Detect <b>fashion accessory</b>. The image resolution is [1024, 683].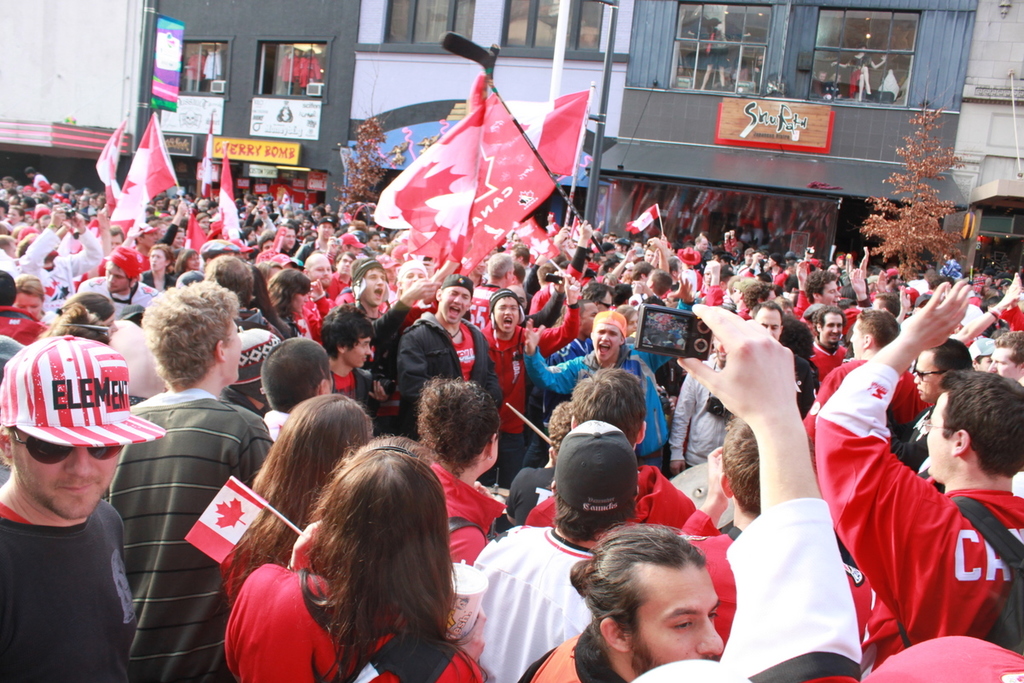
[left=441, top=272, right=474, bottom=299].
